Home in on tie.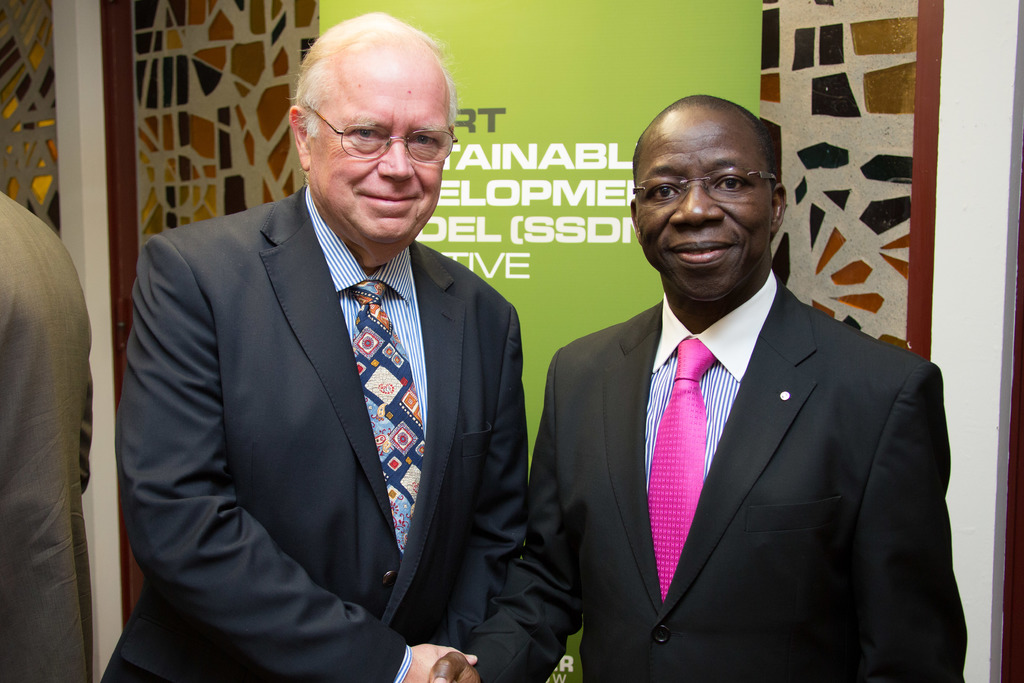
Homed in at <region>351, 276, 428, 554</region>.
